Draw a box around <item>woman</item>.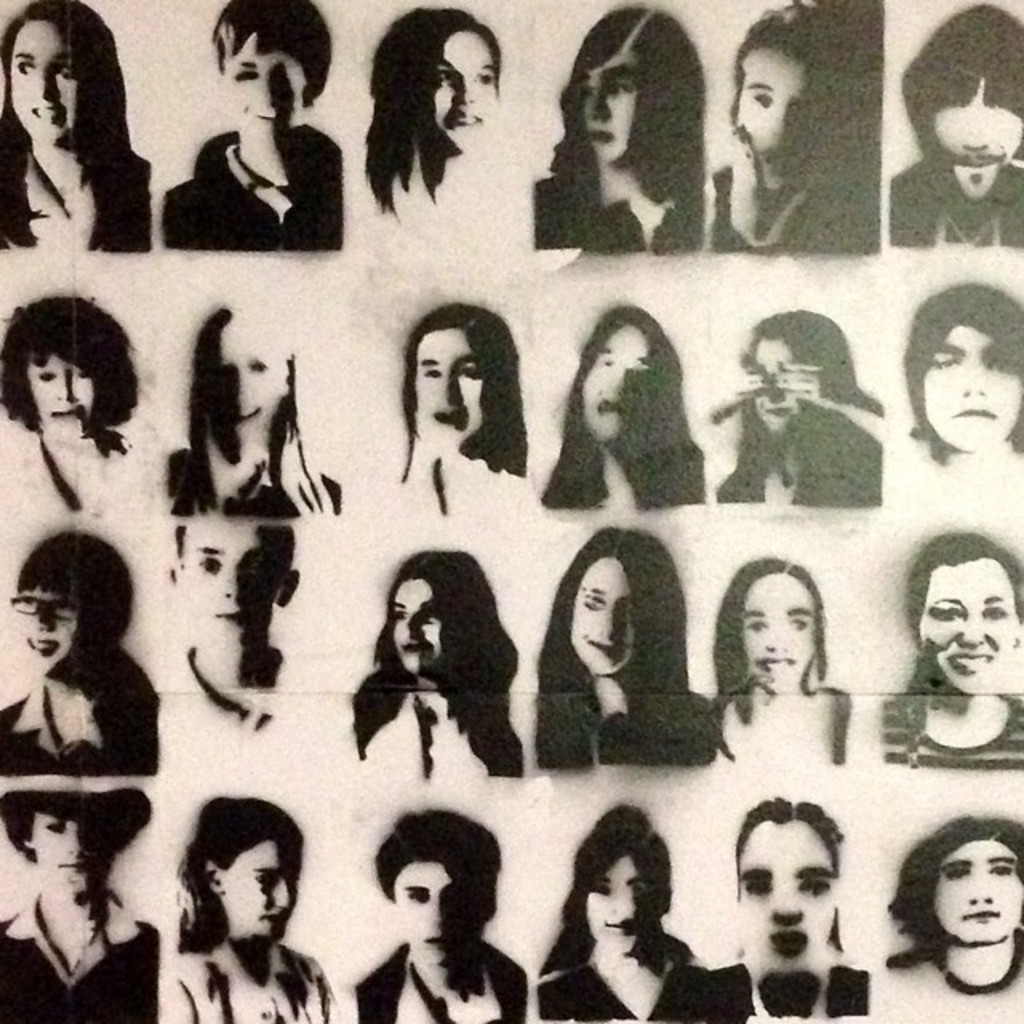
712 554 854 770.
